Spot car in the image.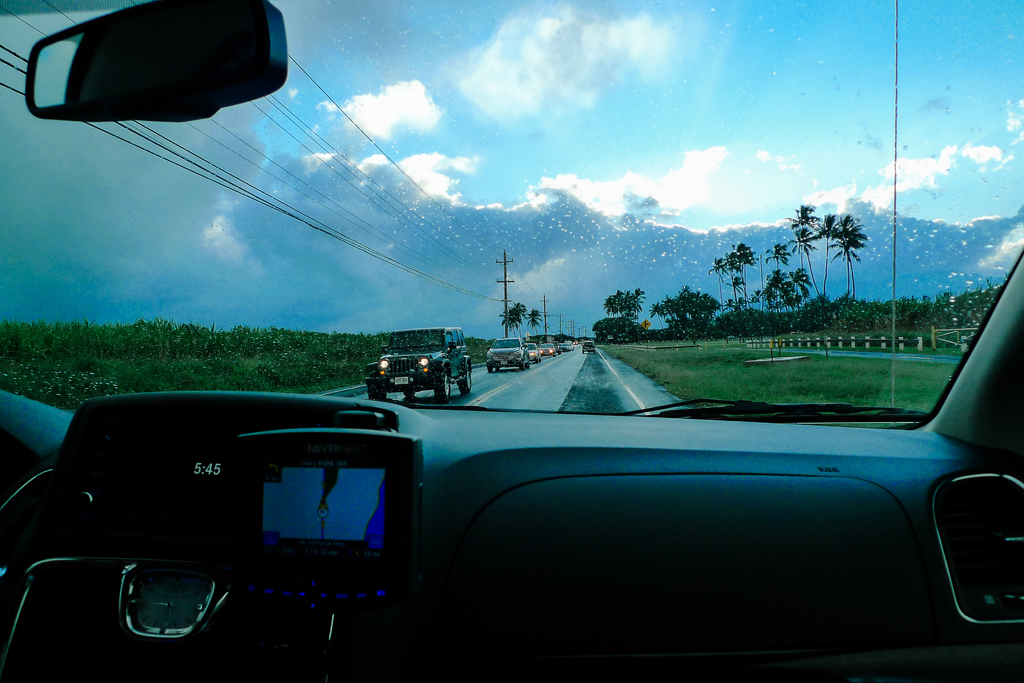
car found at crop(543, 342, 555, 358).
